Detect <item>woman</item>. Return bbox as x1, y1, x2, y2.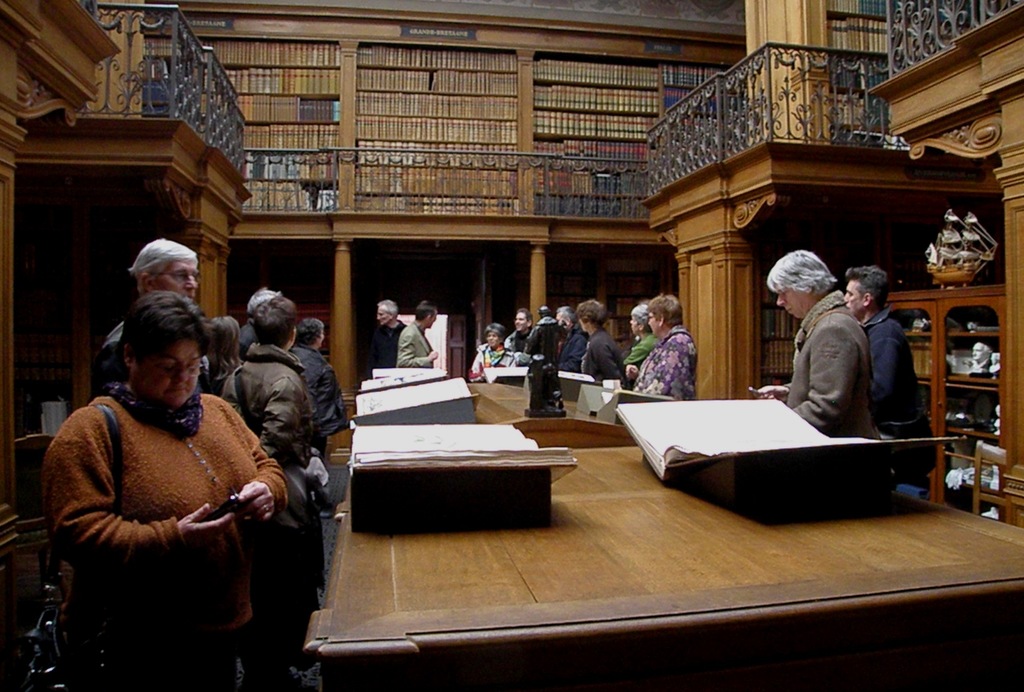
291, 316, 344, 436.
